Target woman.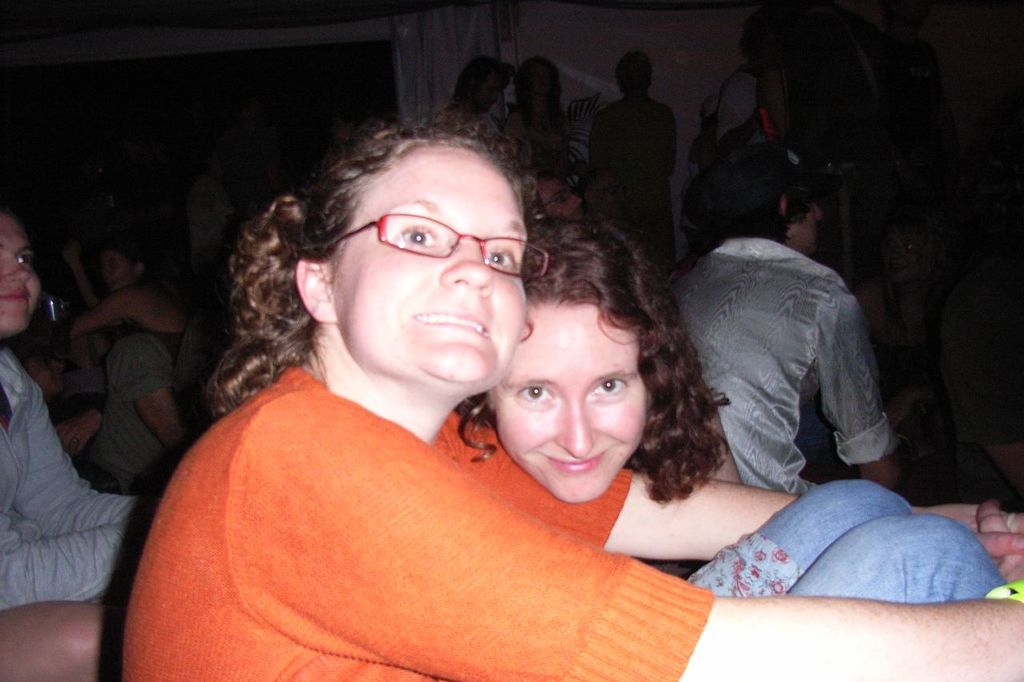
Target region: {"left": 834, "top": 200, "right": 947, "bottom": 457}.
